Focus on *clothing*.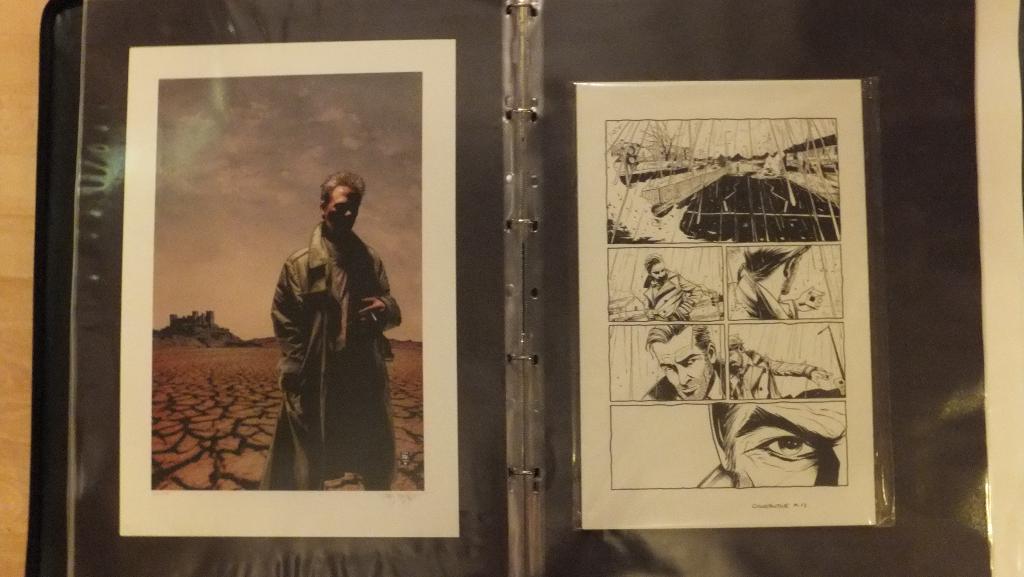
Focused at locate(729, 350, 817, 401).
